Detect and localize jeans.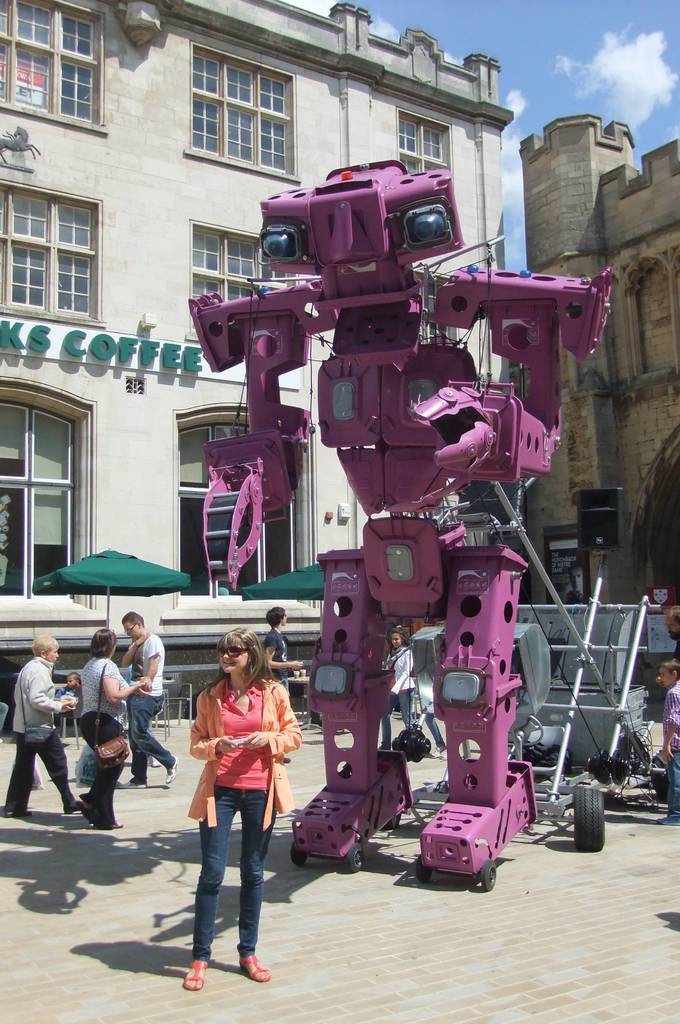
Localized at <region>383, 685, 417, 751</region>.
